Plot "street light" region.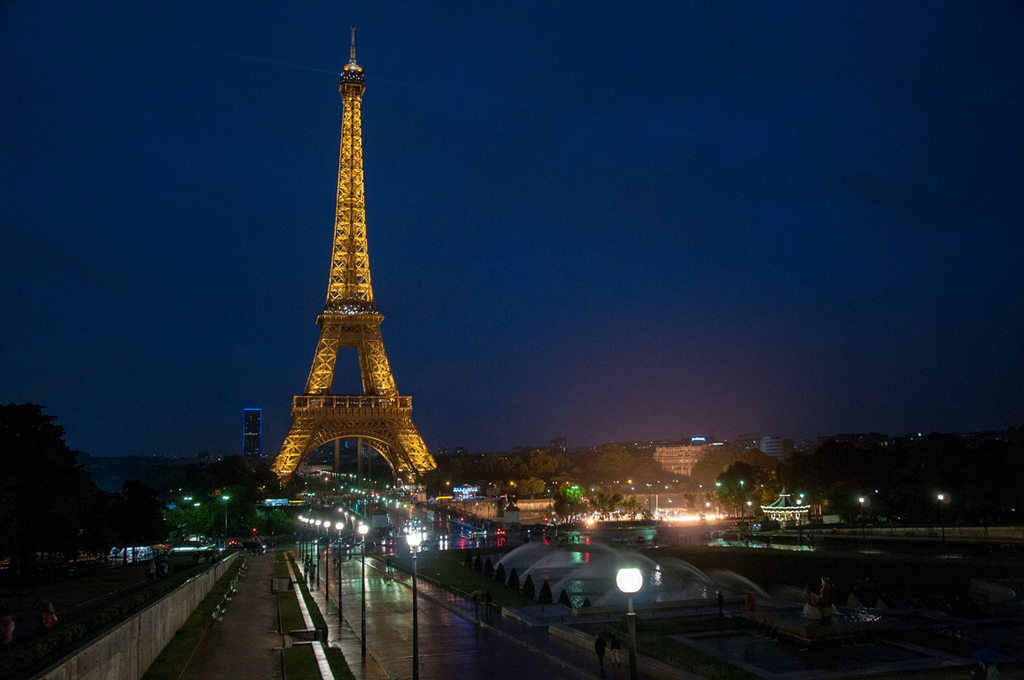
Plotted at crop(403, 529, 425, 679).
